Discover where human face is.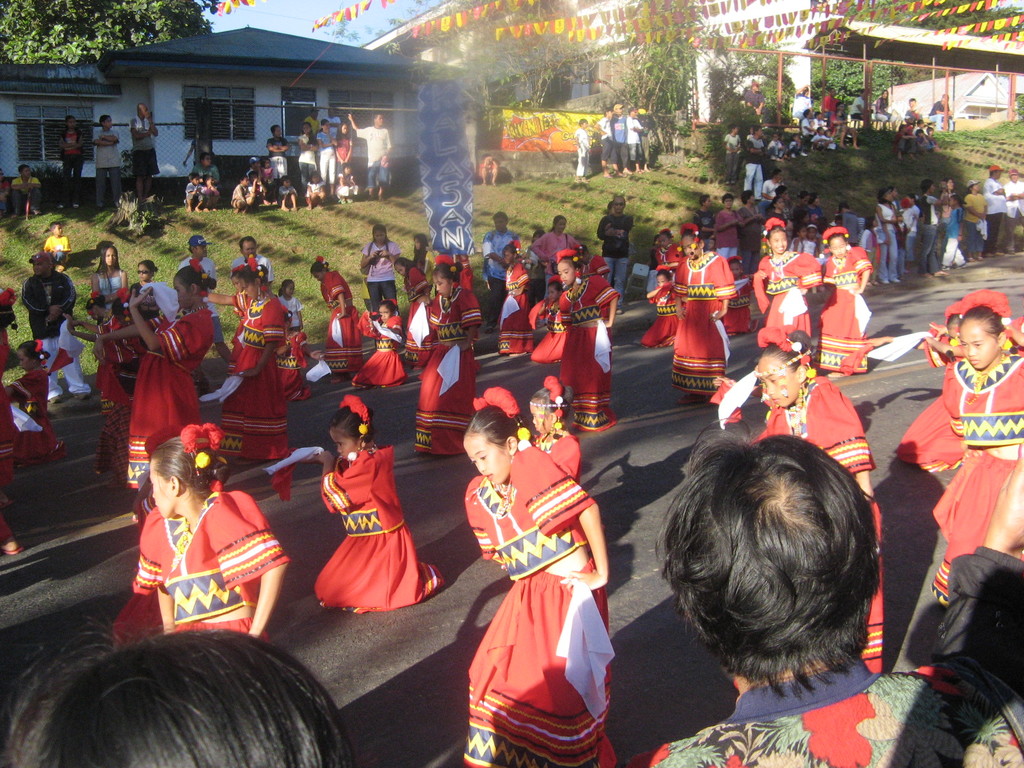
Discovered at Rect(330, 428, 357, 458).
